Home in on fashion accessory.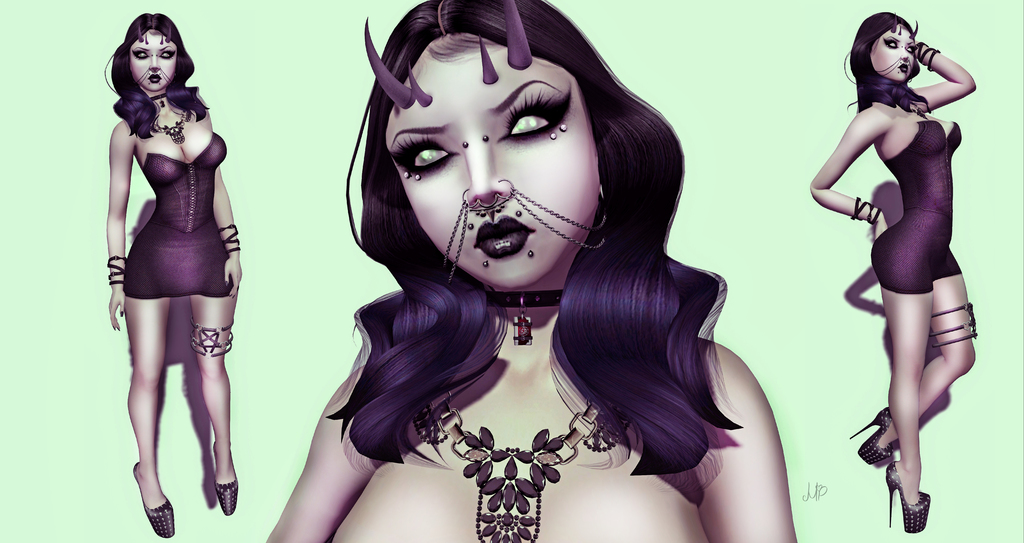
Homed in at [463,142,467,147].
